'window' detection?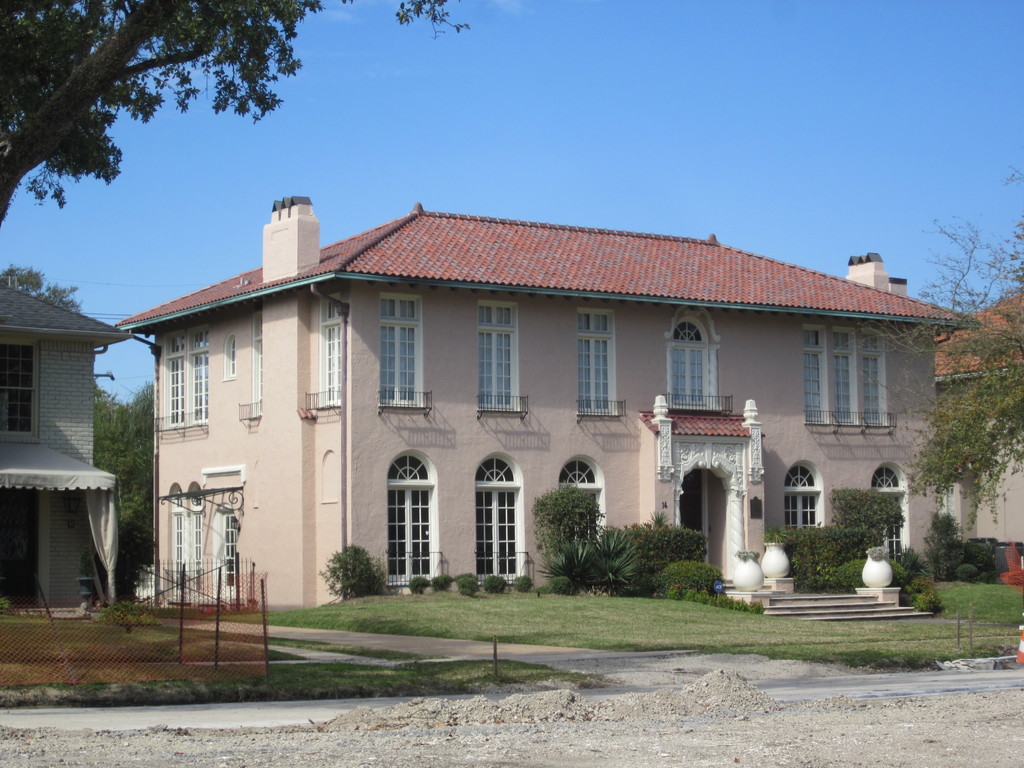
box=[473, 453, 522, 582]
